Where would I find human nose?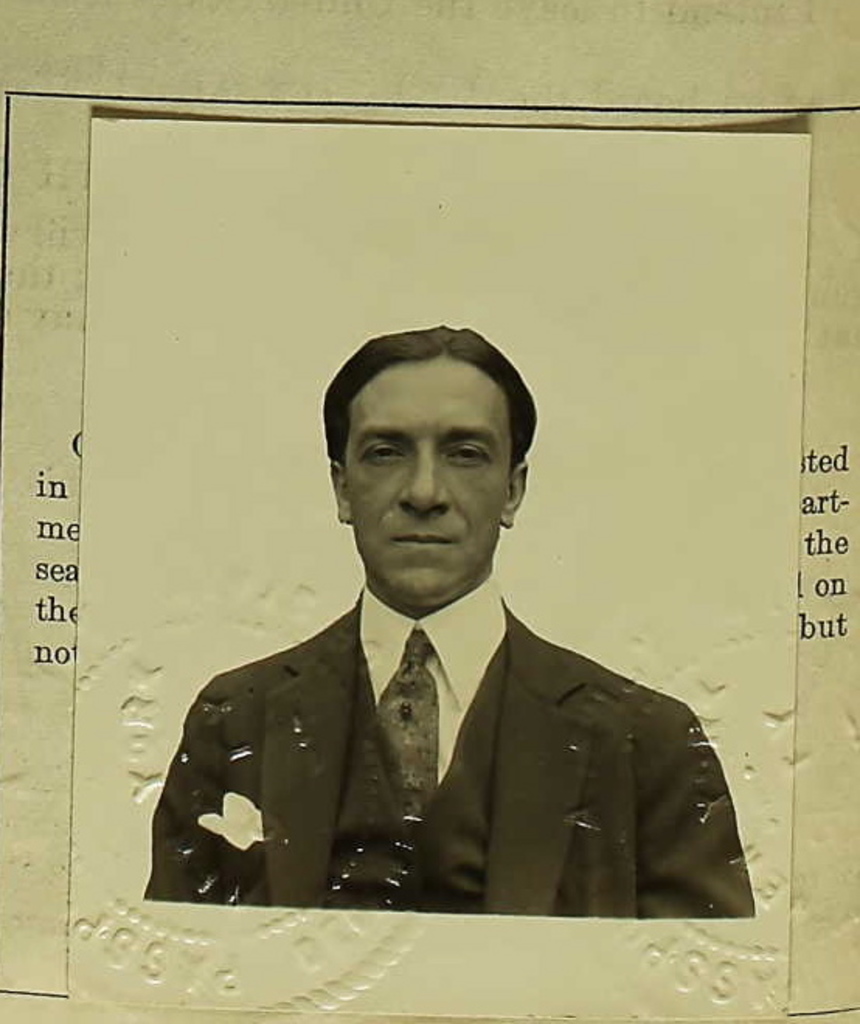
At x1=402 y1=447 x2=453 y2=514.
